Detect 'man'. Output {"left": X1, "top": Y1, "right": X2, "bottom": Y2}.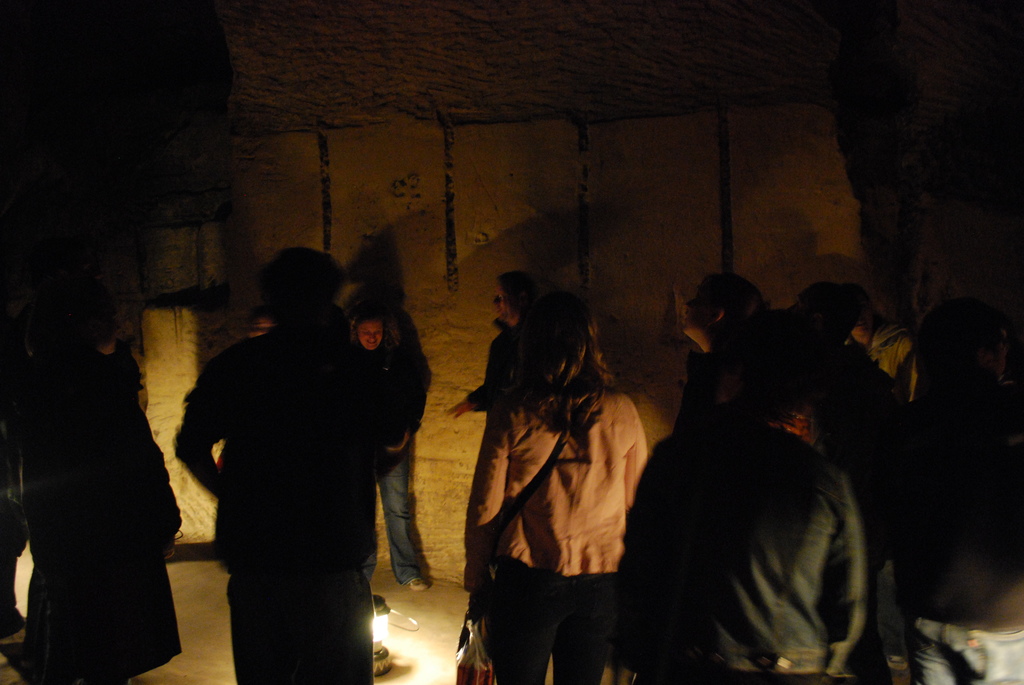
{"left": 164, "top": 240, "right": 408, "bottom": 677}.
